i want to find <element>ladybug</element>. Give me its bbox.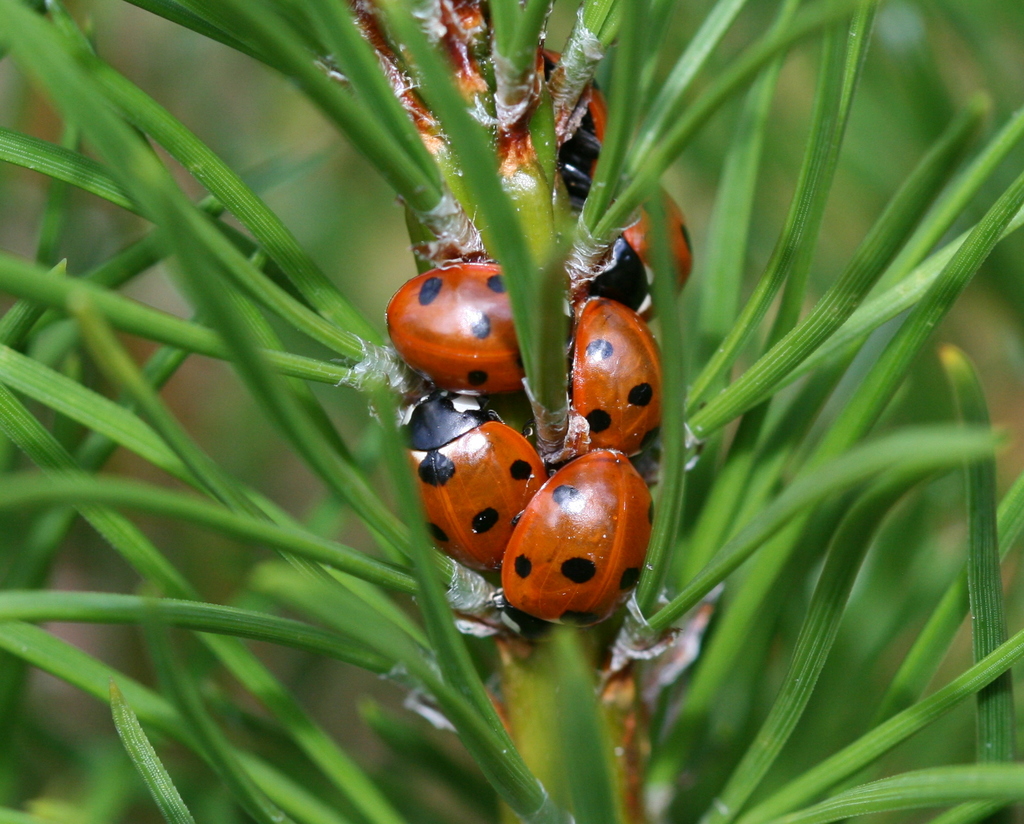
500/446/653/626.
